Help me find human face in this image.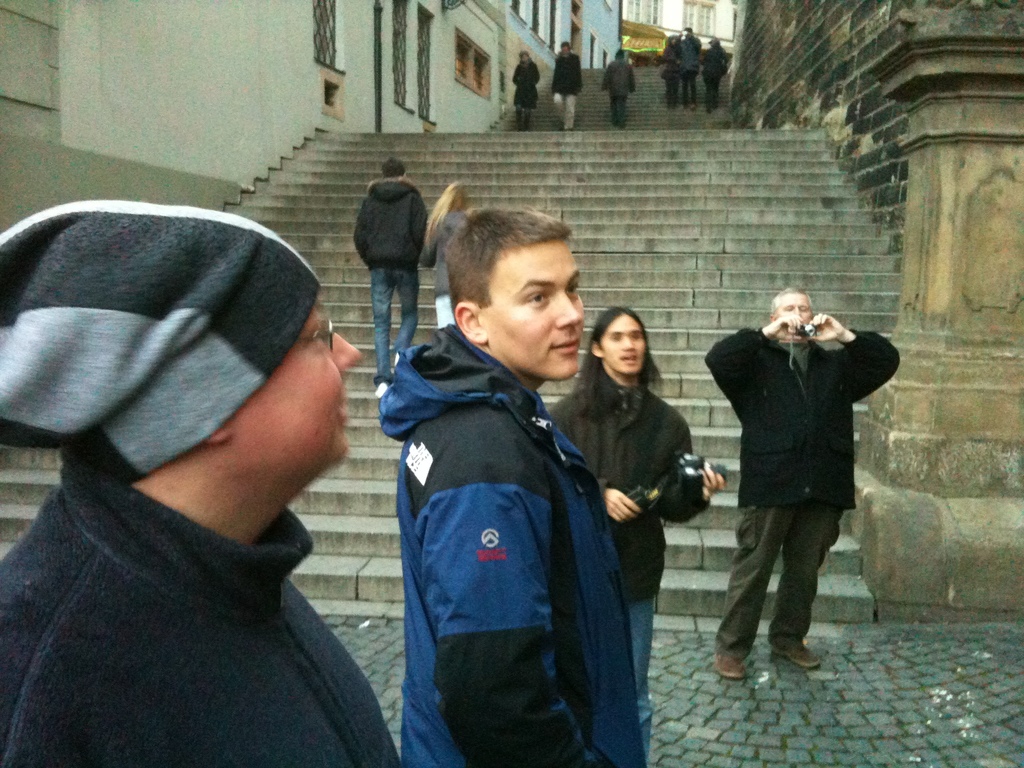
Found it: (783, 287, 813, 335).
